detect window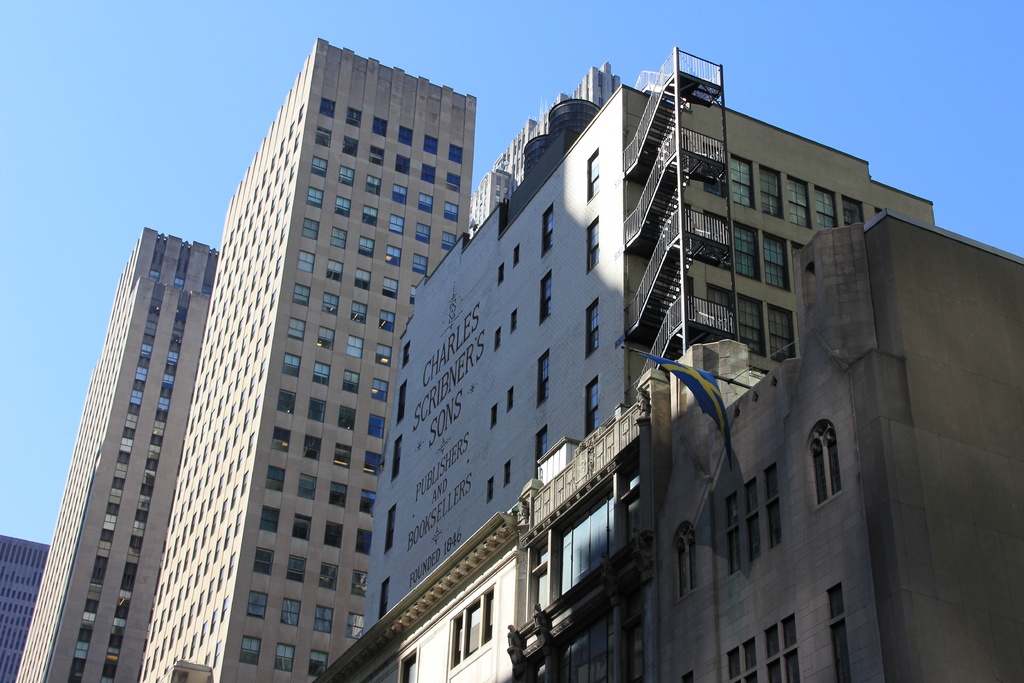
[left=397, top=126, right=420, bottom=147]
